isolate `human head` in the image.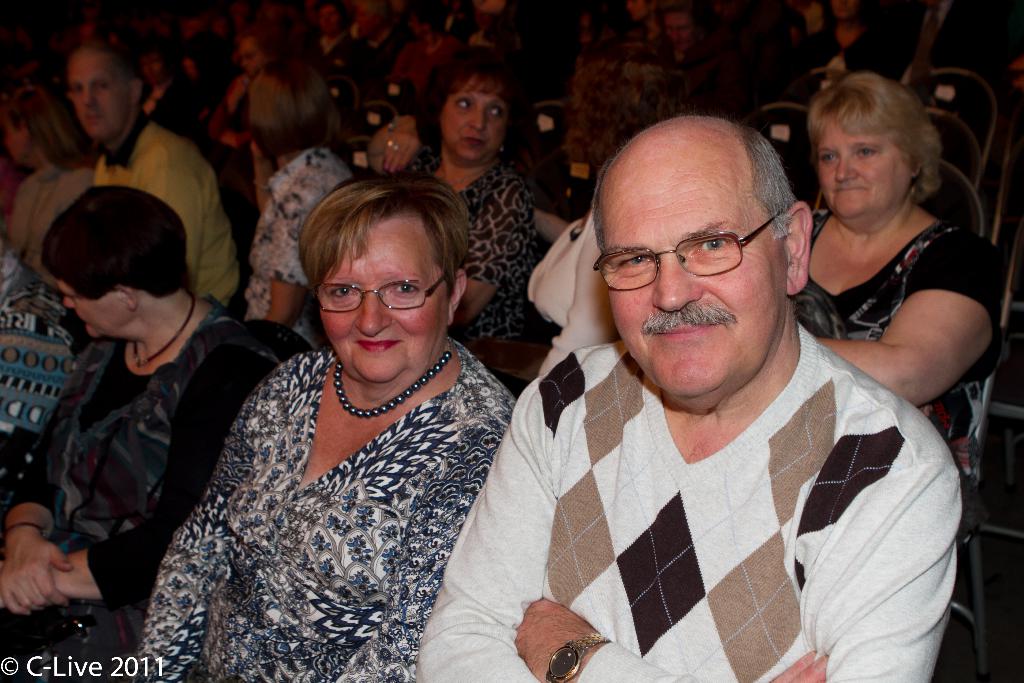
Isolated region: pyautogui.locateOnScreen(301, 173, 468, 384).
